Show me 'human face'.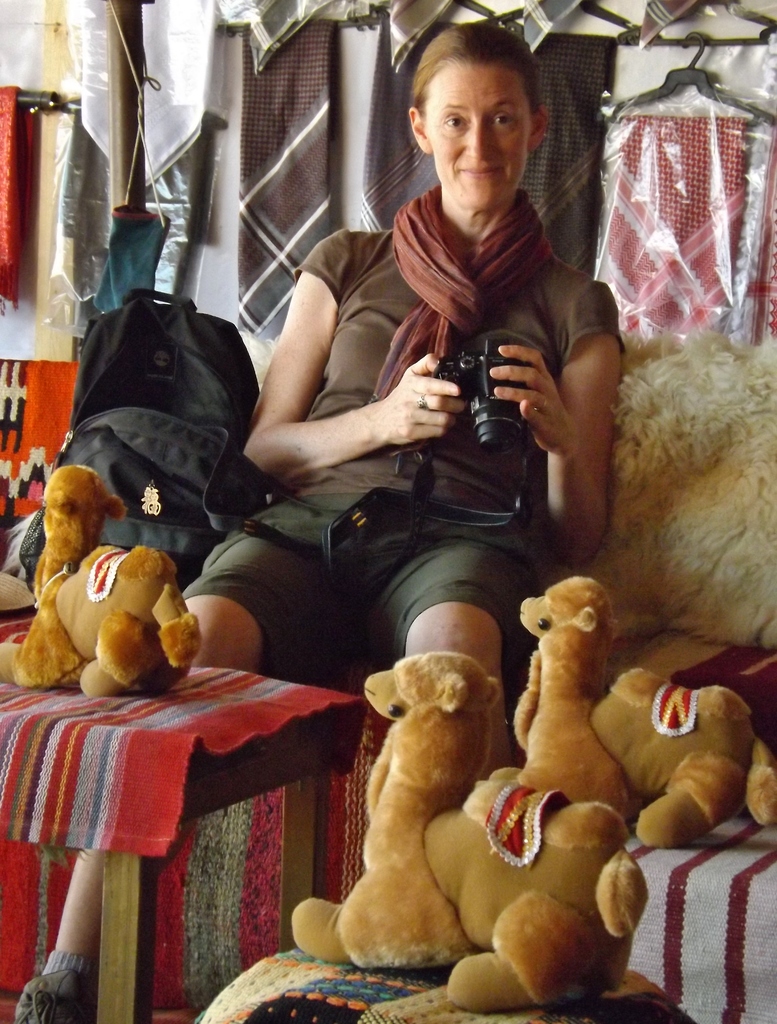
'human face' is here: box(415, 62, 534, 211).
